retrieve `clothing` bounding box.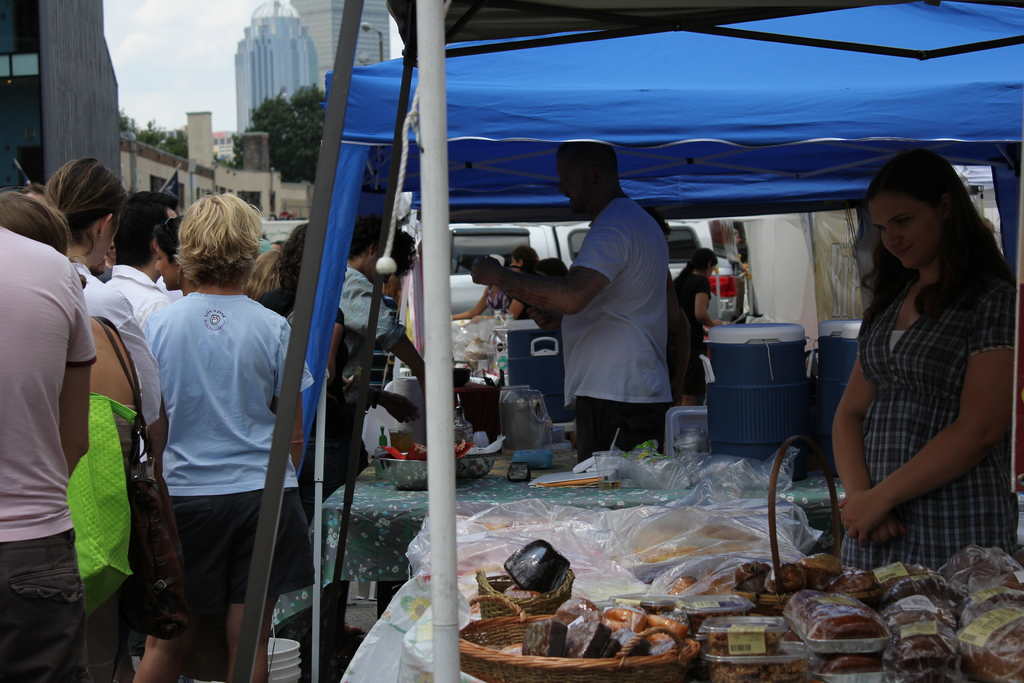
Bounding box: pyautogui.locateOnScreen(840, 270, 1020, 578).
